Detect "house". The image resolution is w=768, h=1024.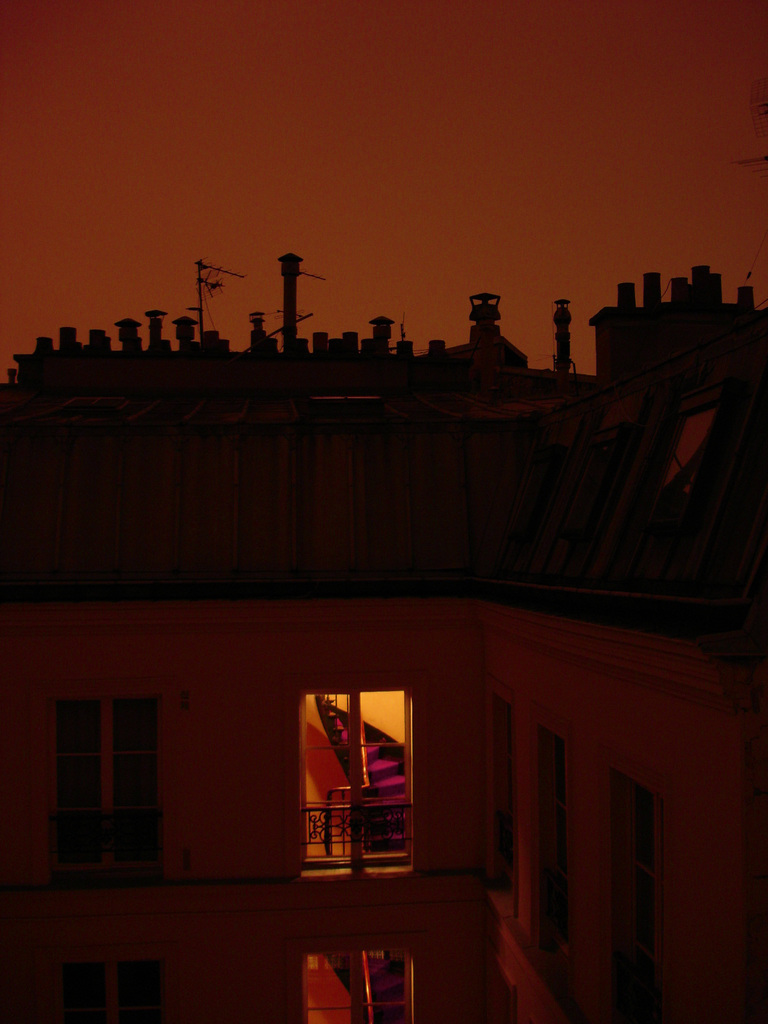
(x1=8, y1=168, x2=738, y2=1014).
